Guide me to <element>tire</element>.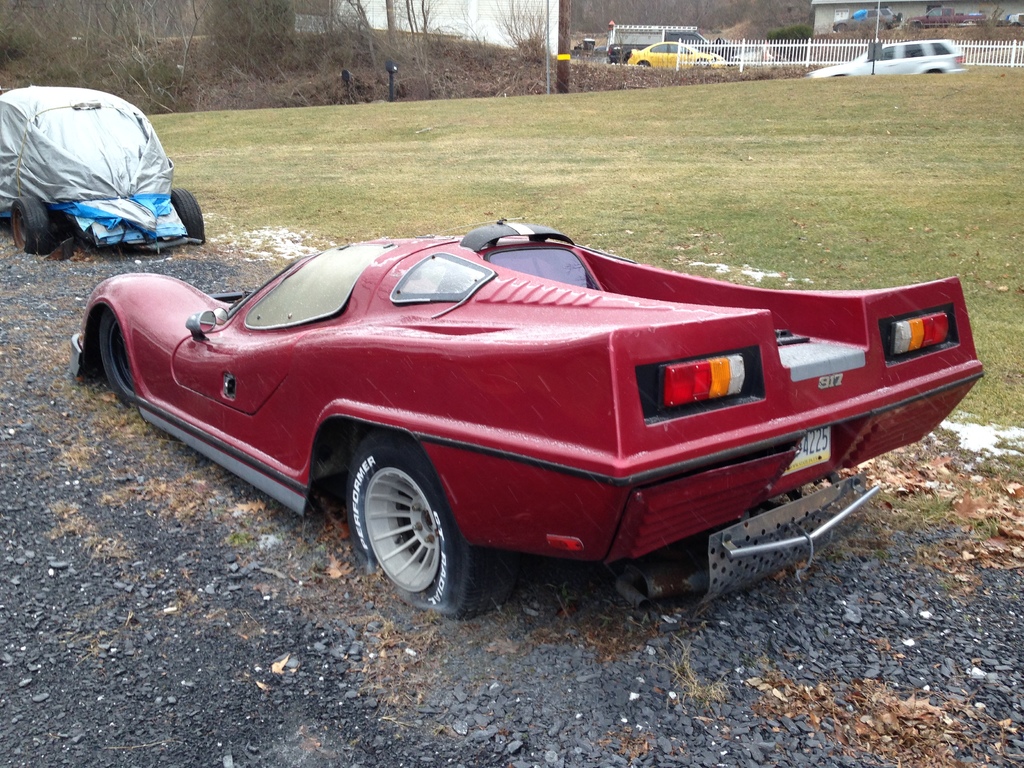
Guidance: 12, 194, 50, 253.
